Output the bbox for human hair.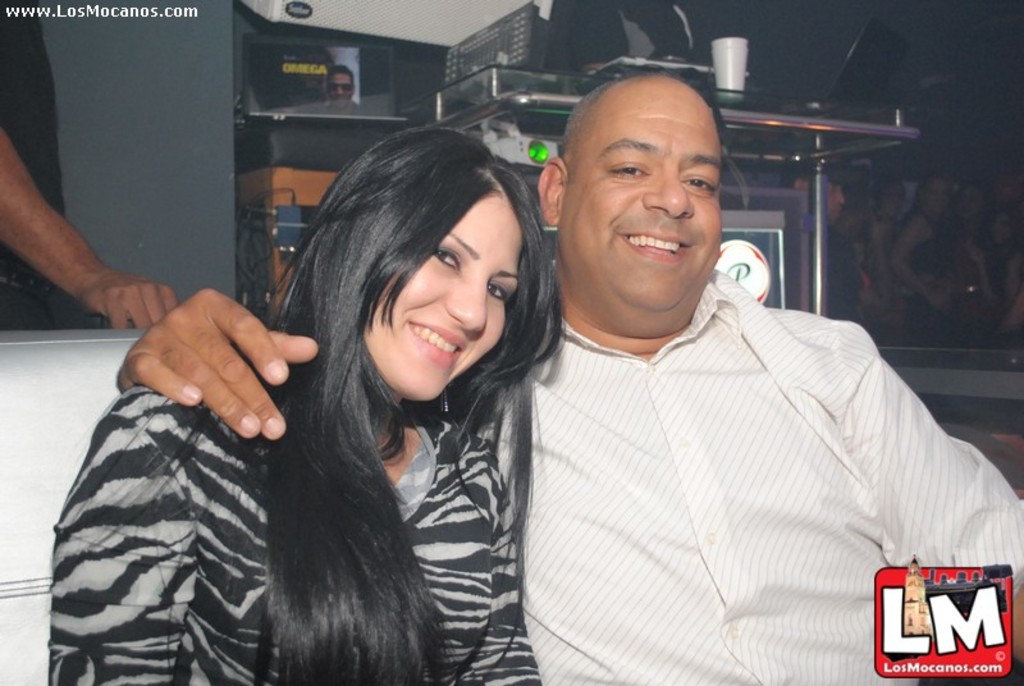
(x1=64, y1=119, x2=570, y2=685).
